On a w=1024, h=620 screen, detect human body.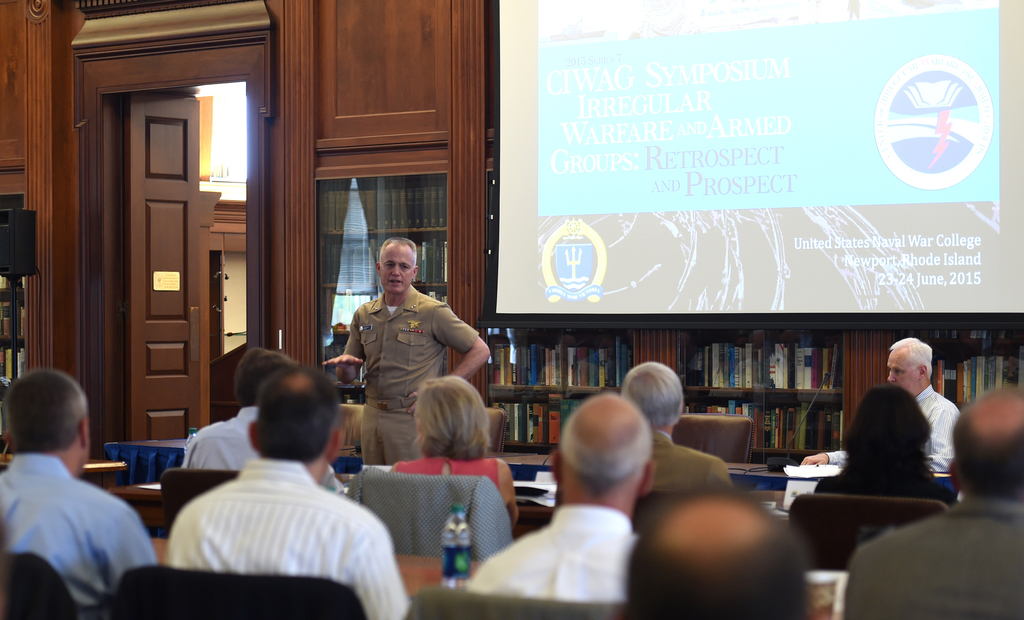
{"left": 808, "top": 472, "right": 952, "bottom": 507}.
